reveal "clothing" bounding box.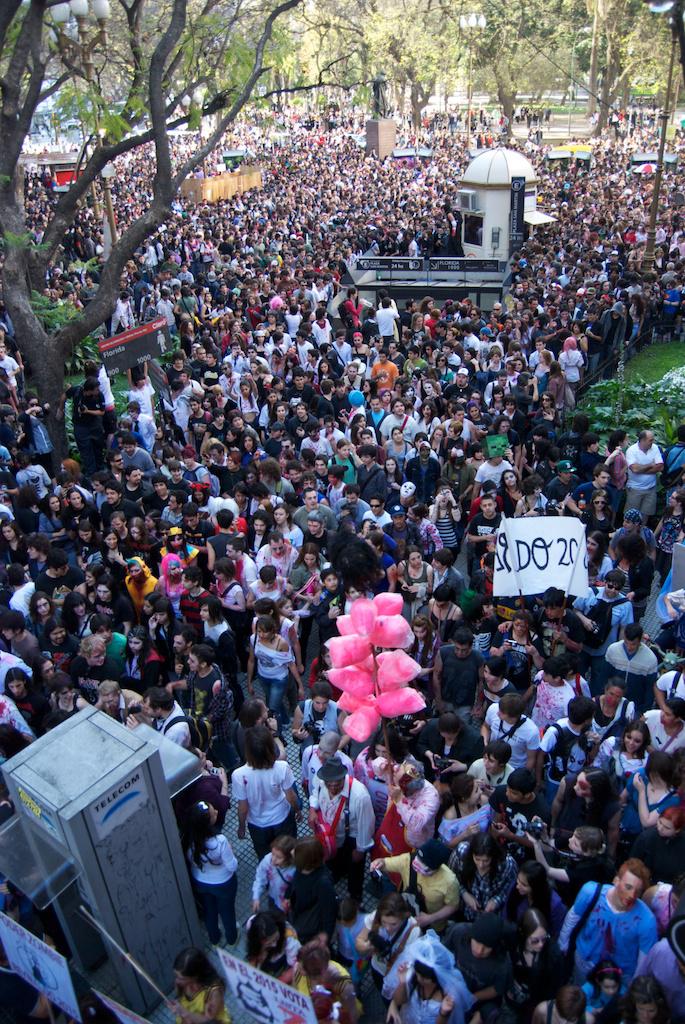
Revealed: detection(401, 558, 438, 595).
